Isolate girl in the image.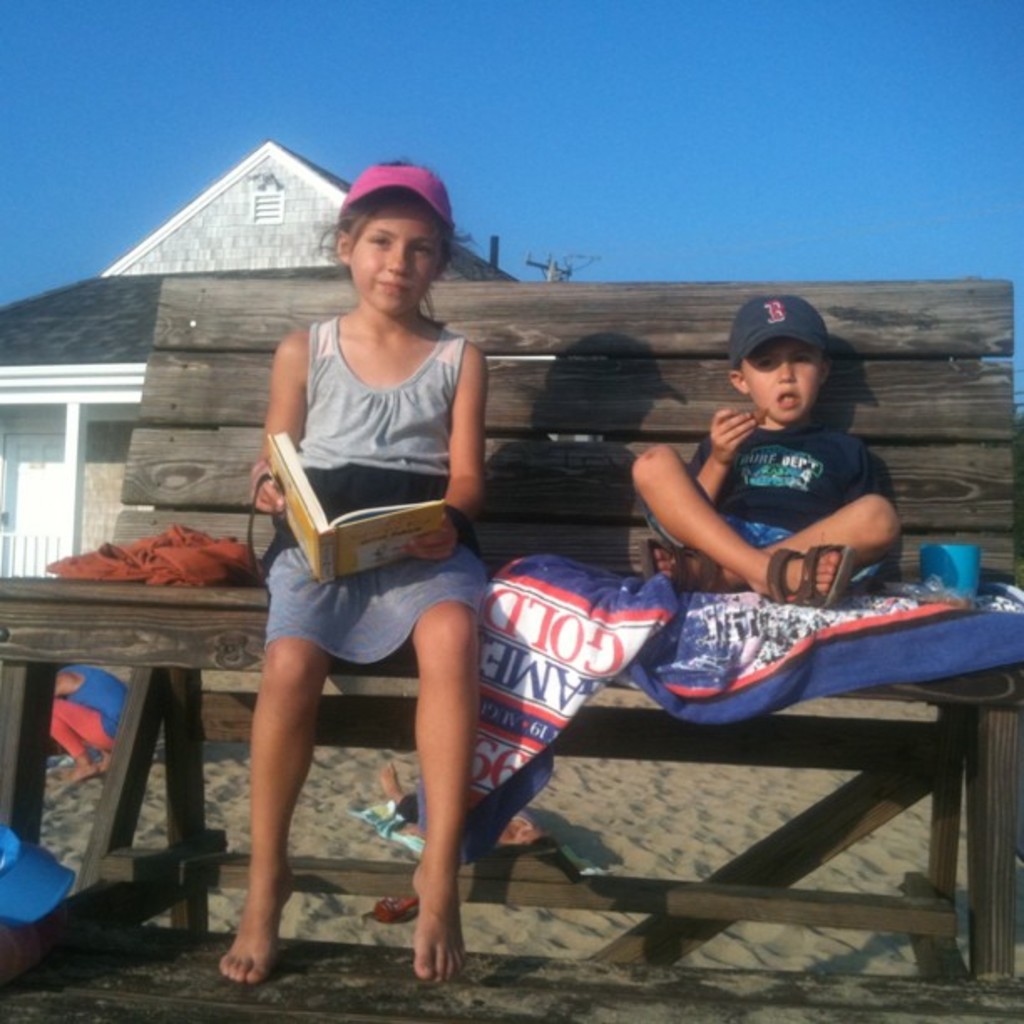
Isolated region: x1=218, y1=157, x2=490, y2=987.
